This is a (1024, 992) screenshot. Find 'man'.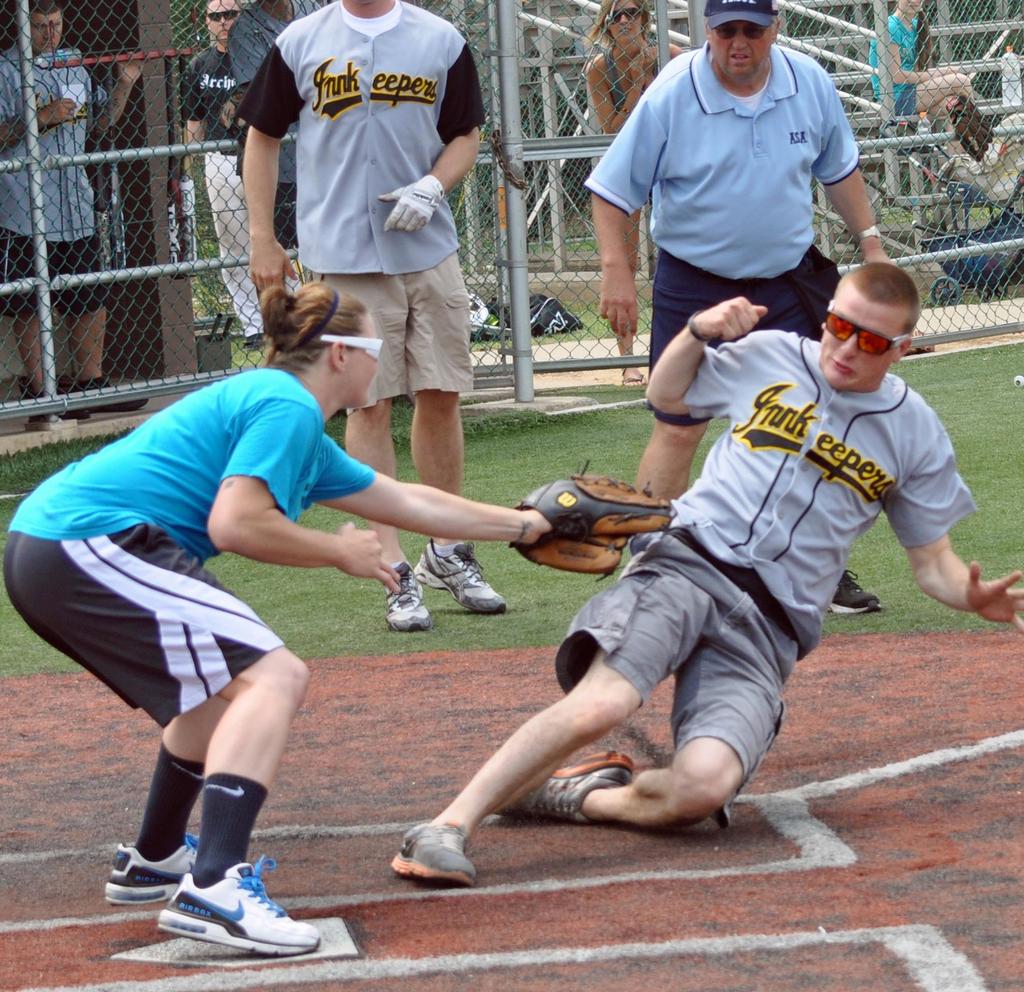
Bounding box: <region>0, 0, 151, 440</region>.
